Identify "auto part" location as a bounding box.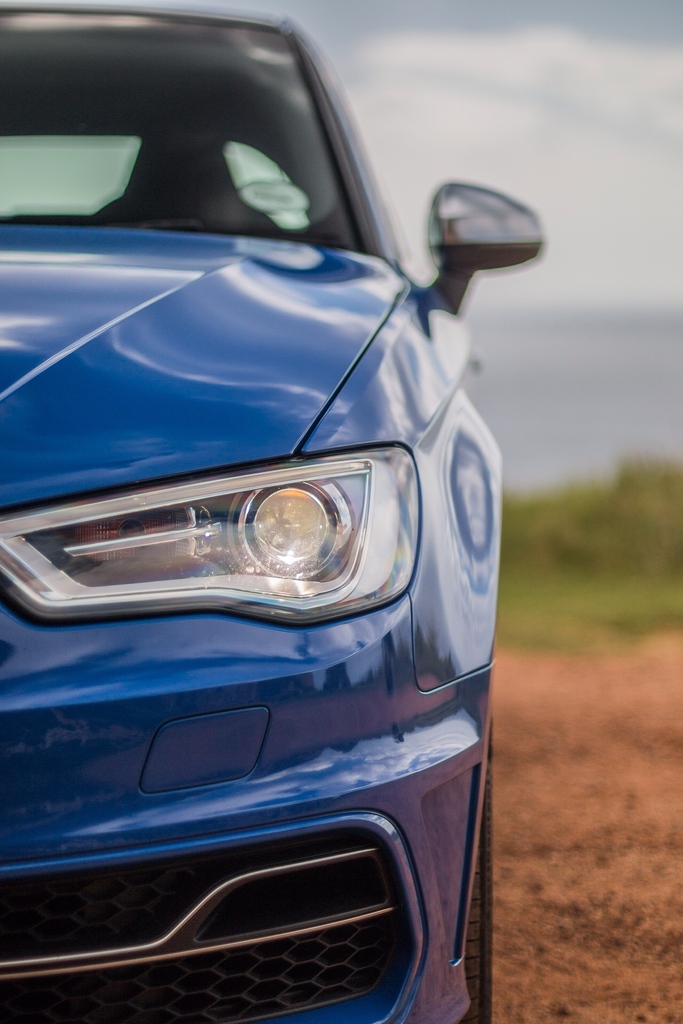
416, 180, 545, 314.
